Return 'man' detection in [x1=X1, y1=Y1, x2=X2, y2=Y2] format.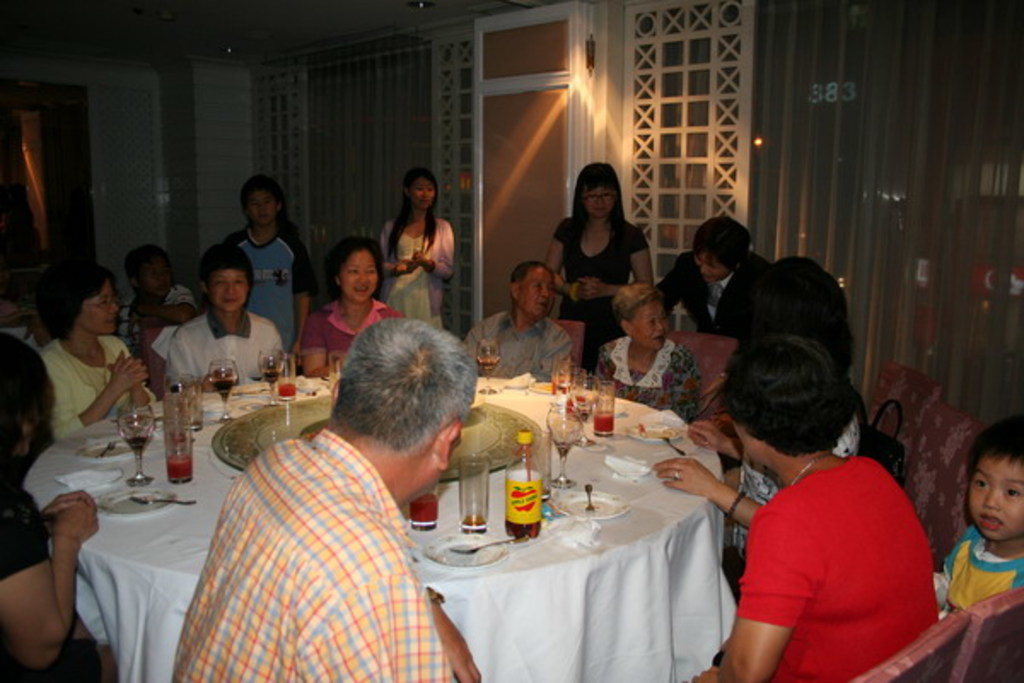
[x1=171, y1=316, x2=473, y2=681].
